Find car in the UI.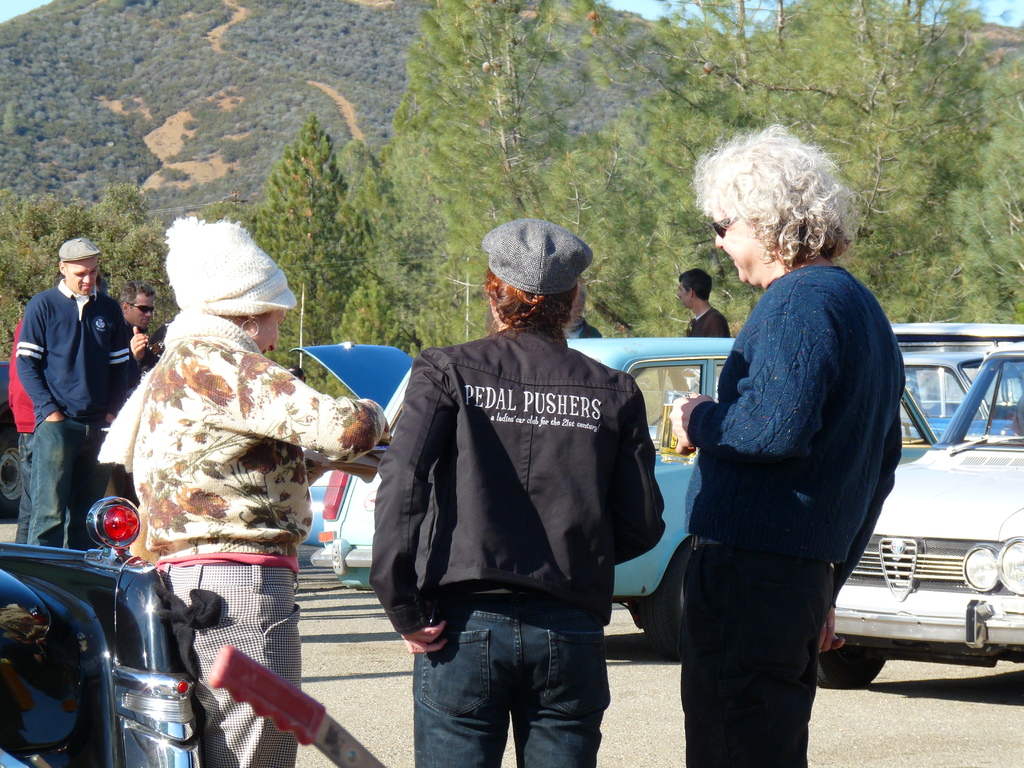
UI element at 317 331 939 653.
